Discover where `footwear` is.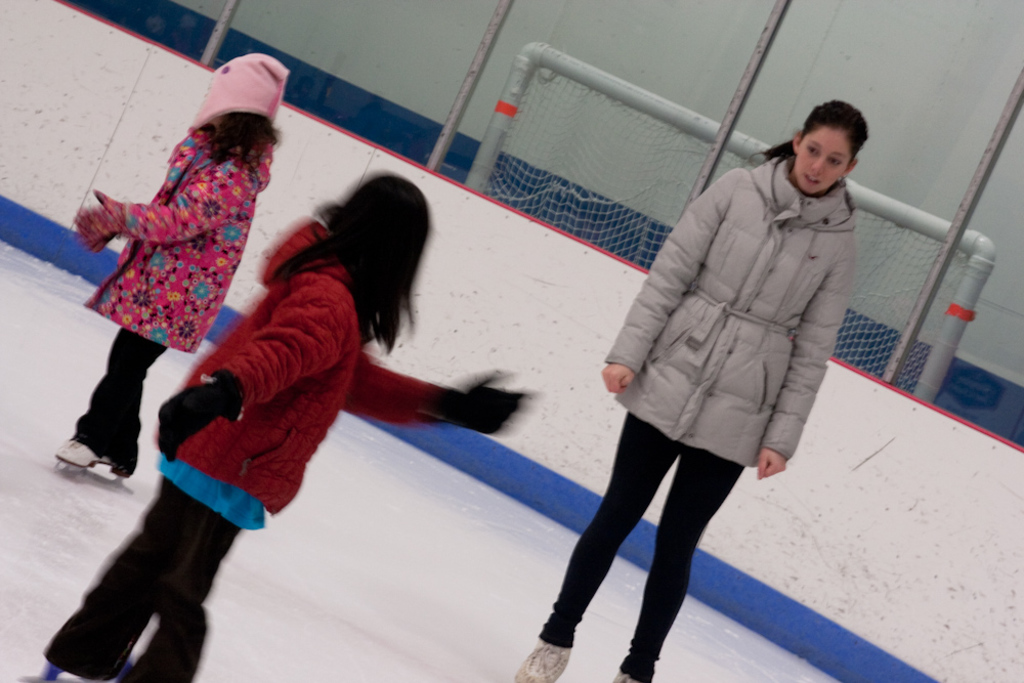
Discovered at crop(519, 638, 574, 682).
